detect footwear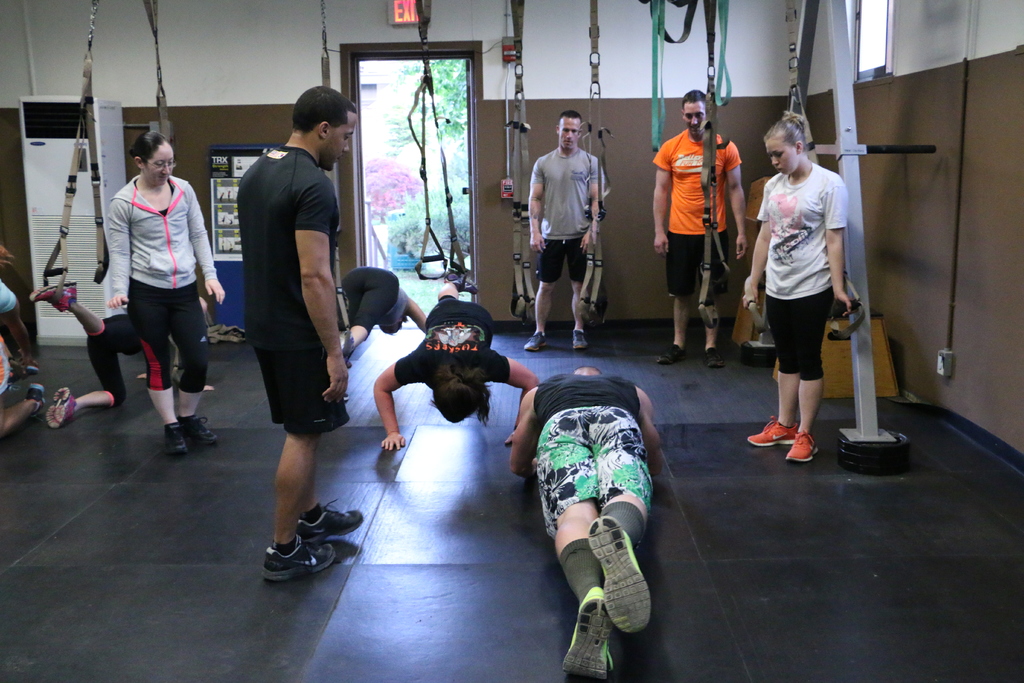
707 348 732 373
